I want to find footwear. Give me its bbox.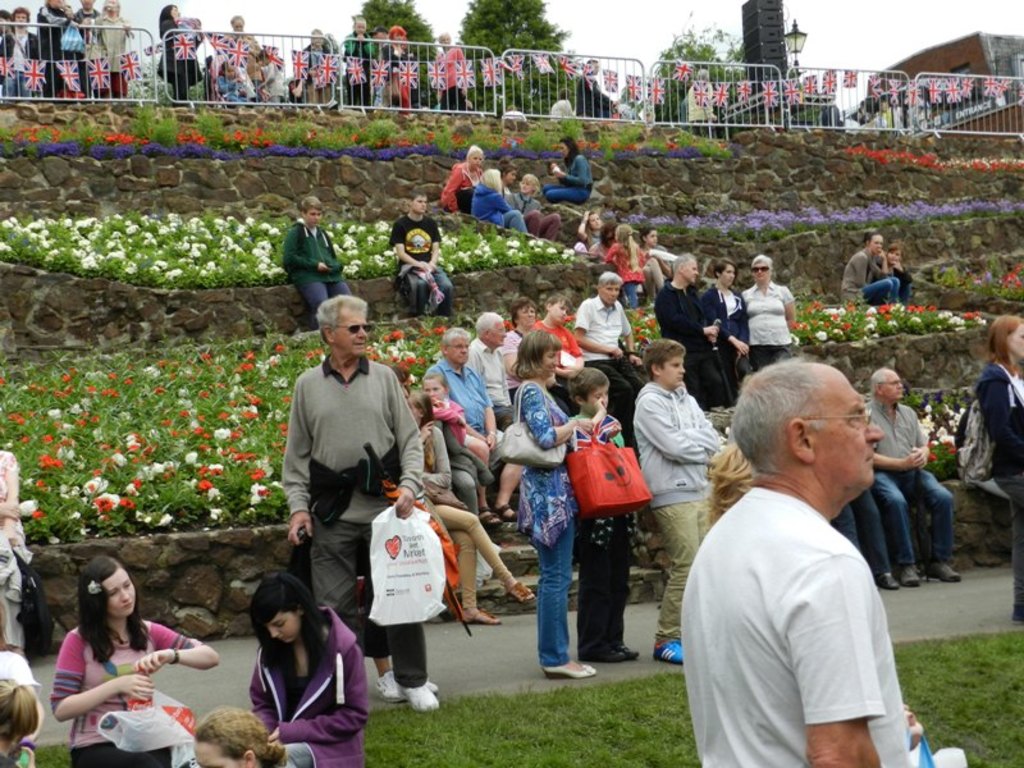
rect(924, 562, 957, 580).
